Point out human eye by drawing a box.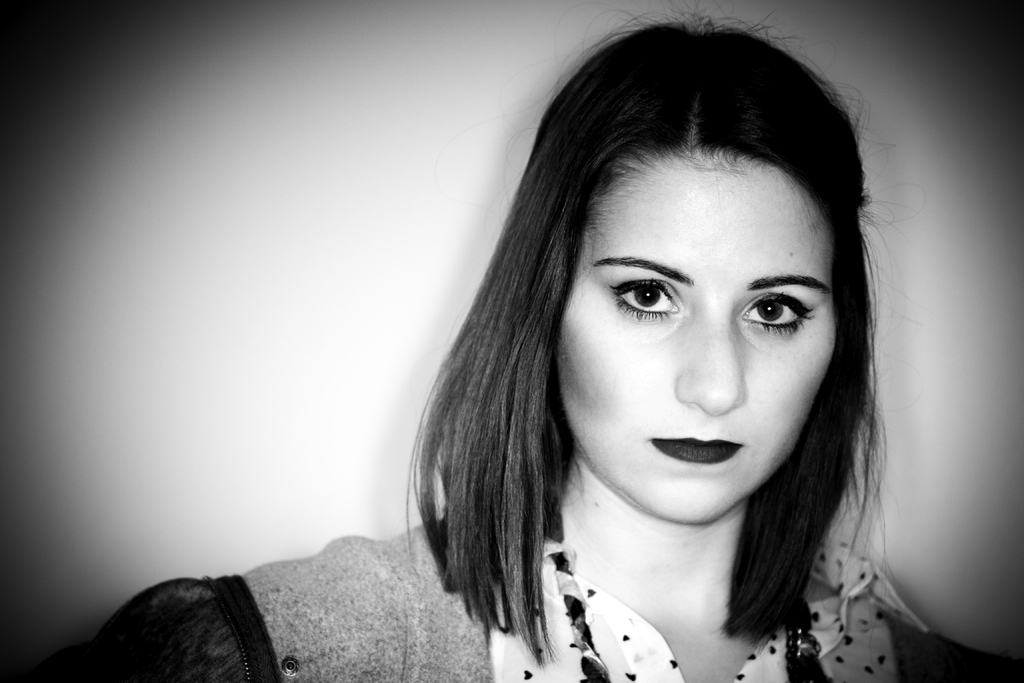
[left=605, top=273, right=687, bottom=322].
